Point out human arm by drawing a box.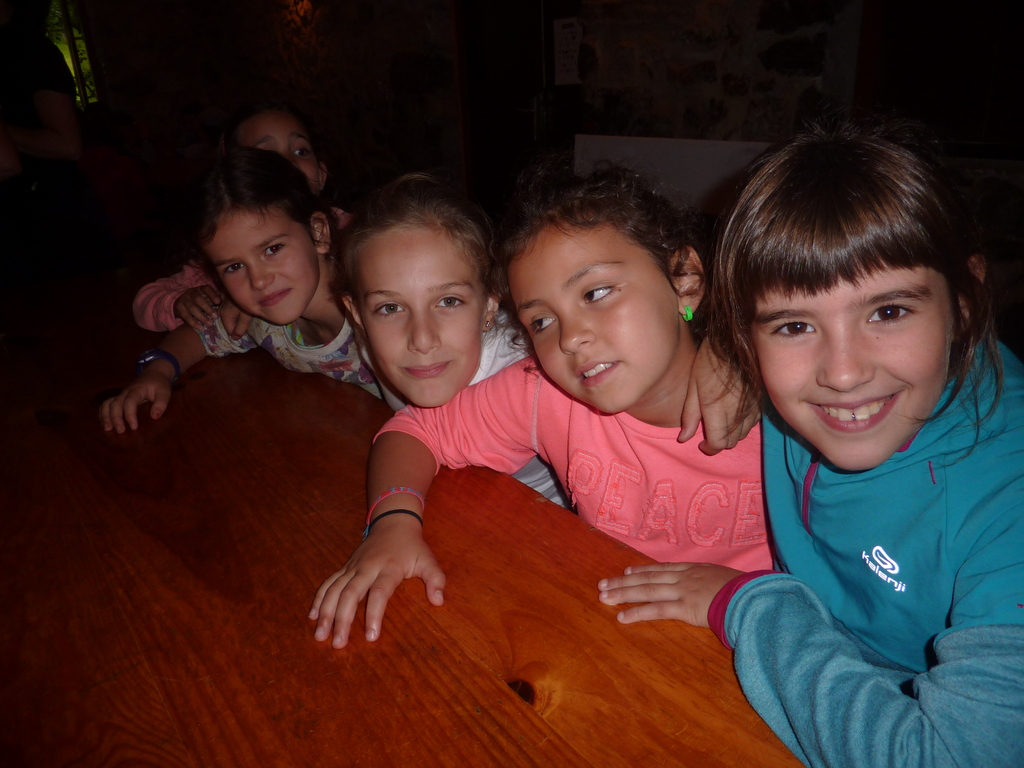
pyautogui.locateOnScreen(594, 432, 1021, 767).
